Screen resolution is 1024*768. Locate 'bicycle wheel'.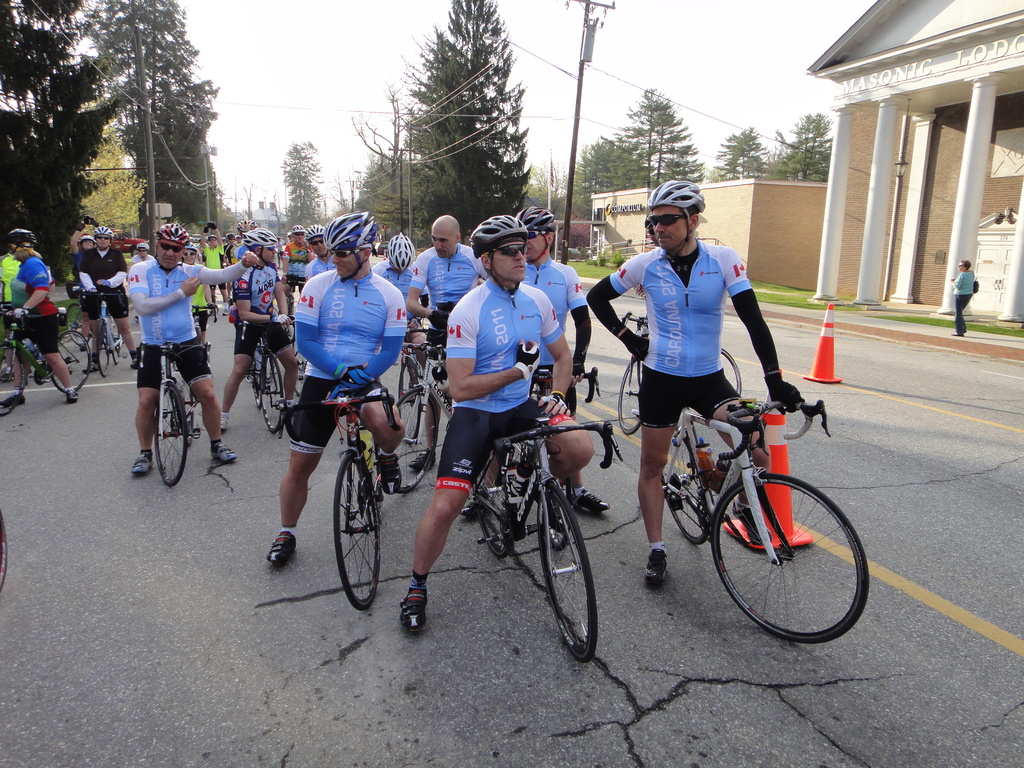
Rect(333, 449, 391, 611).
